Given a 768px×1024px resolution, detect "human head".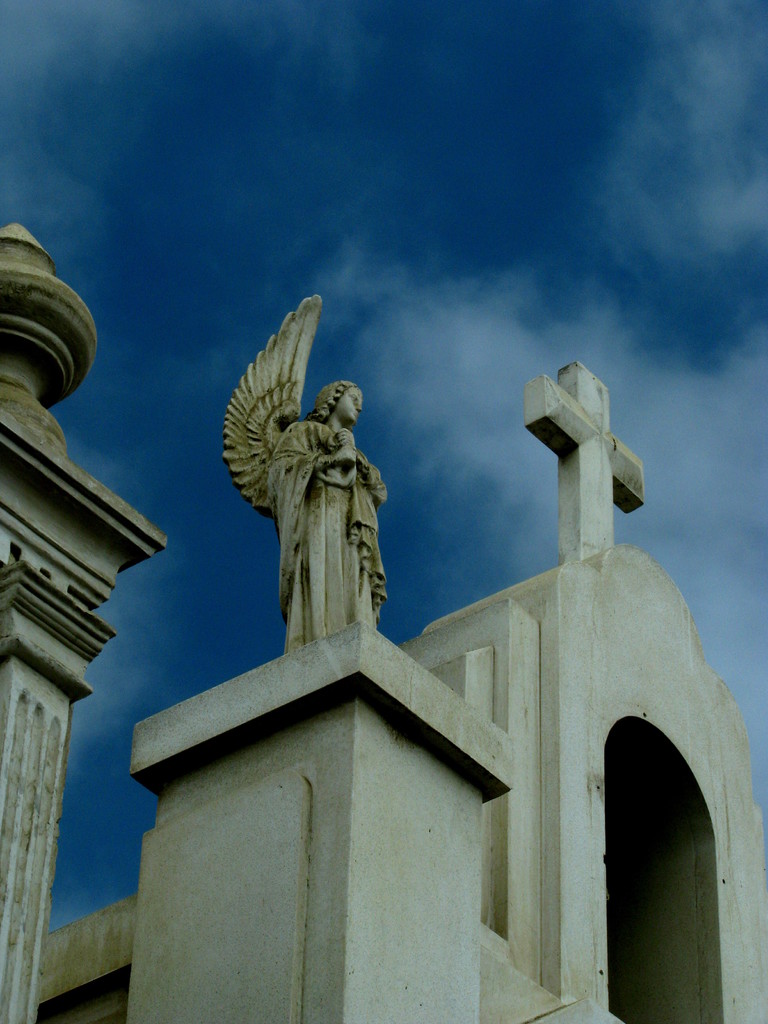
(317,383,369,420).
